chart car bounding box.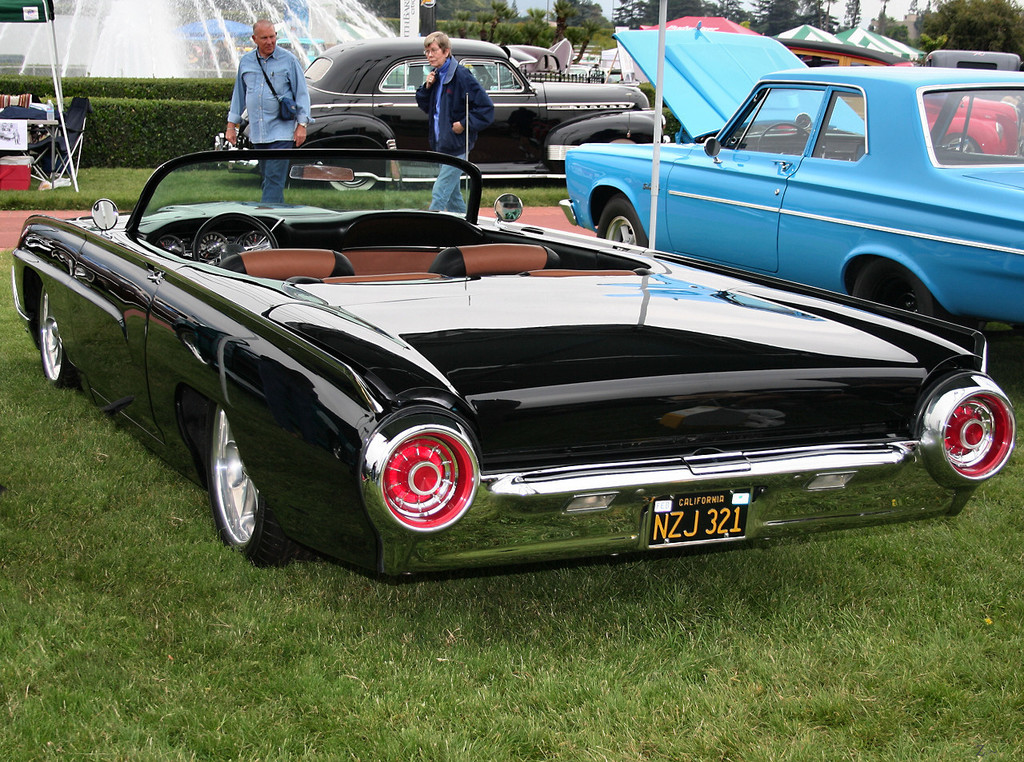
Charted: bbox(14, 152, 1021, 580).
